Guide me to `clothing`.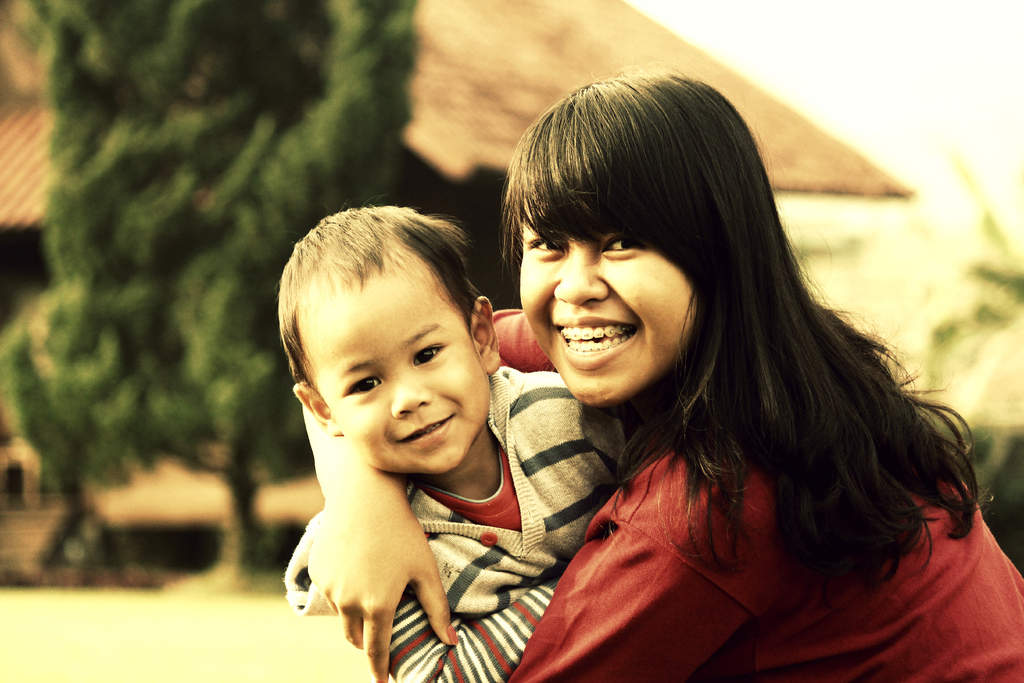
Guidance: 284, 369, 627, 682.
